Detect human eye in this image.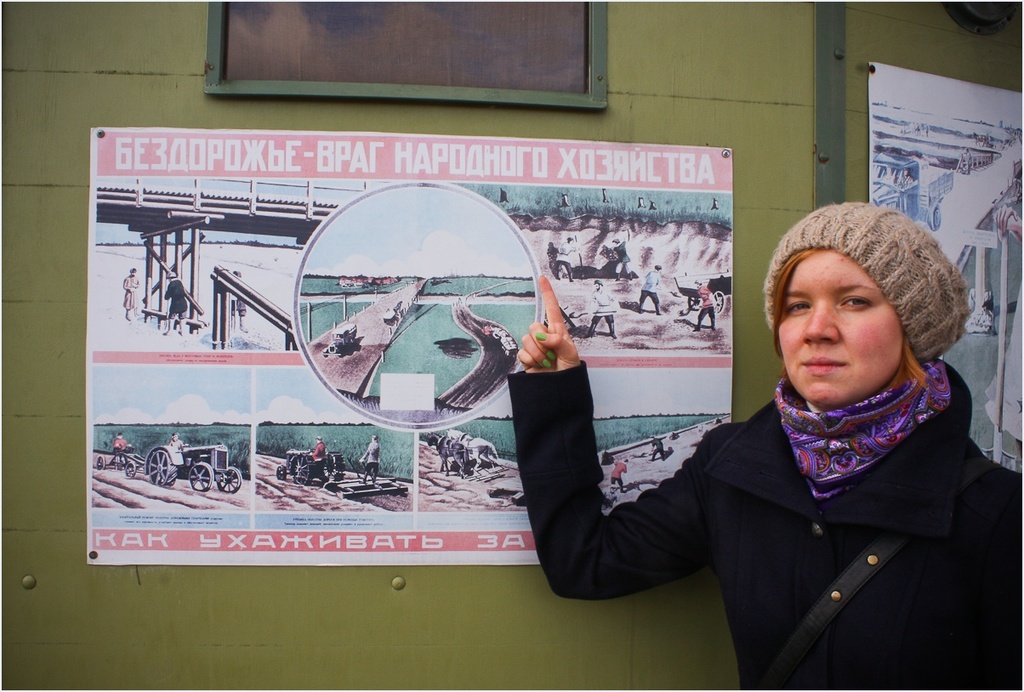
Detection: box=[840, 293, 874, 309].
